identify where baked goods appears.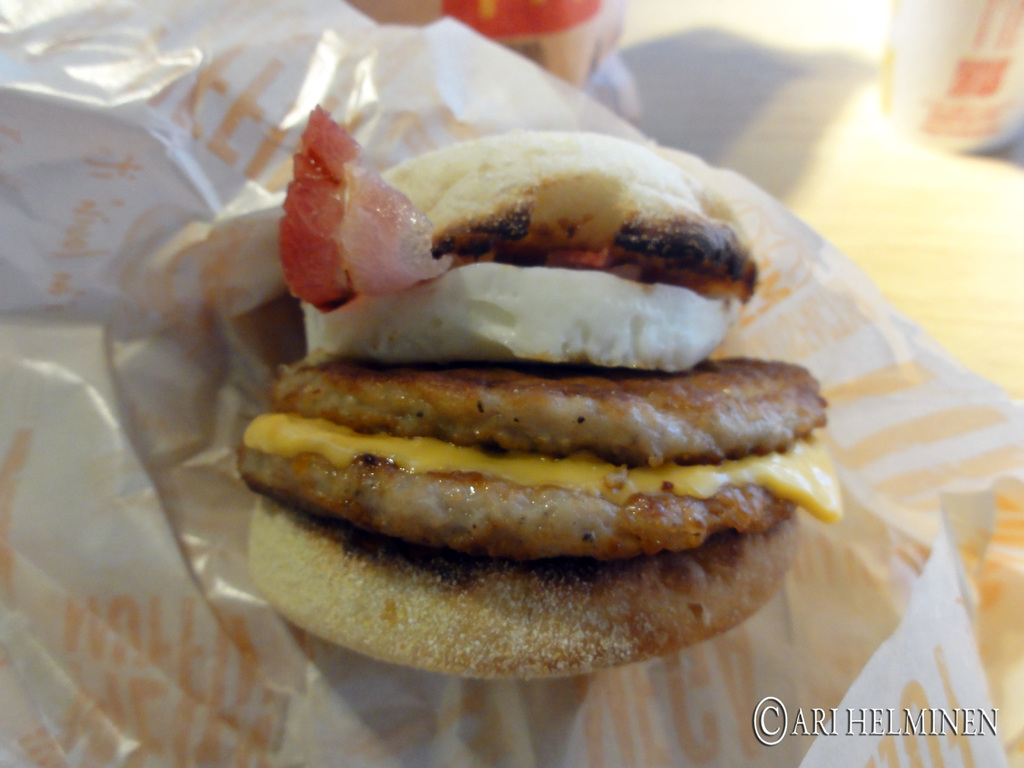
Appears at bbox=[243, 486, 801, 691].
